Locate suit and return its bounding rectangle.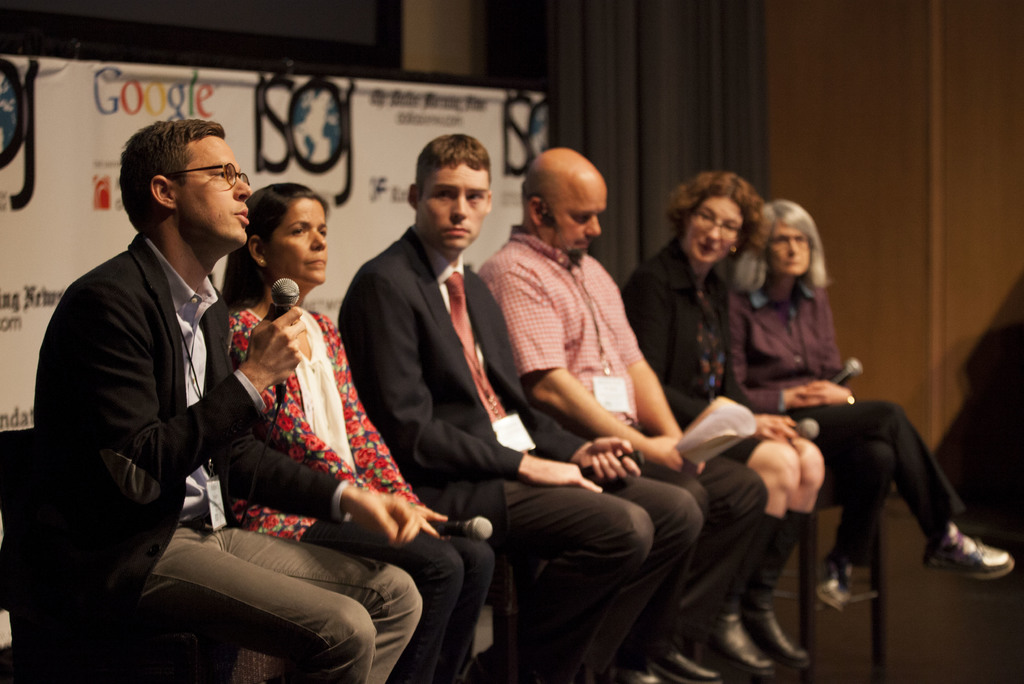
{"x1": 37, "y1": 142, "x2": 294, "y2": 658}.
